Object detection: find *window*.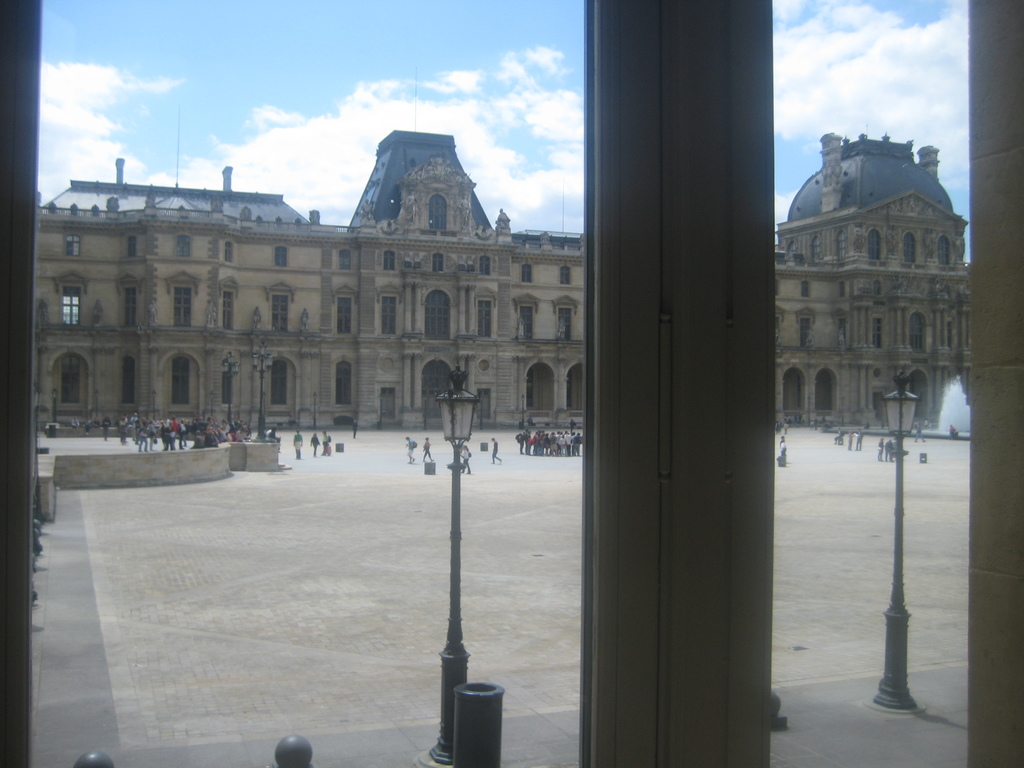
bbox=(816, 369, 829, 415).
